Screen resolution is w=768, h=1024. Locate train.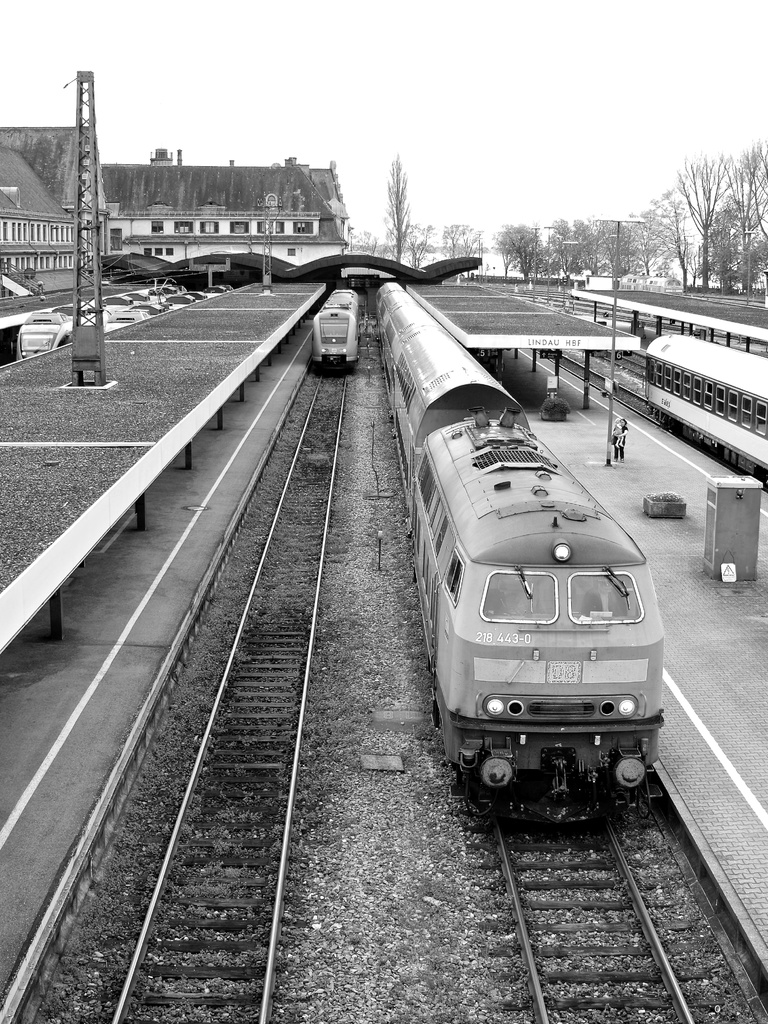
(646,330,767,488).
